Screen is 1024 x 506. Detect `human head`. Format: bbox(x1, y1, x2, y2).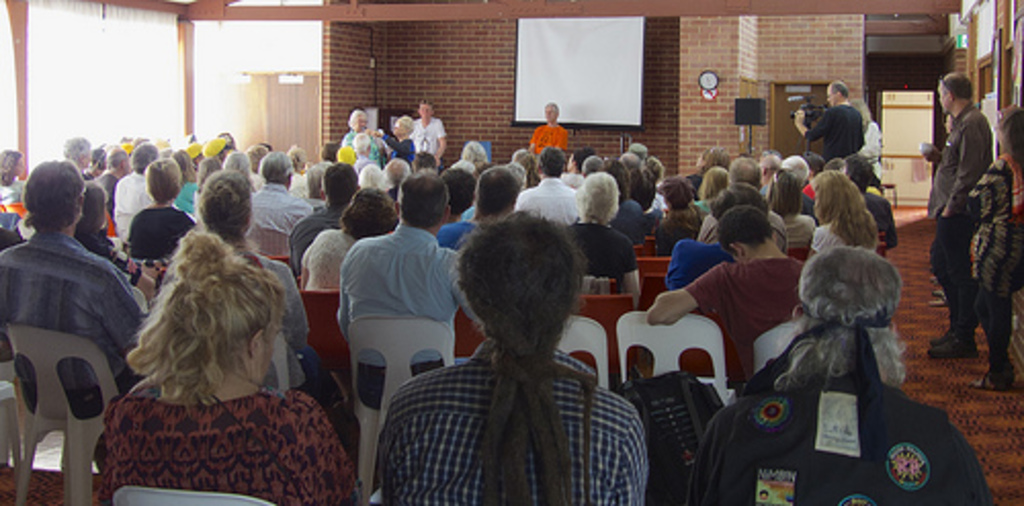
bbox(74, 174, 113, 229).
